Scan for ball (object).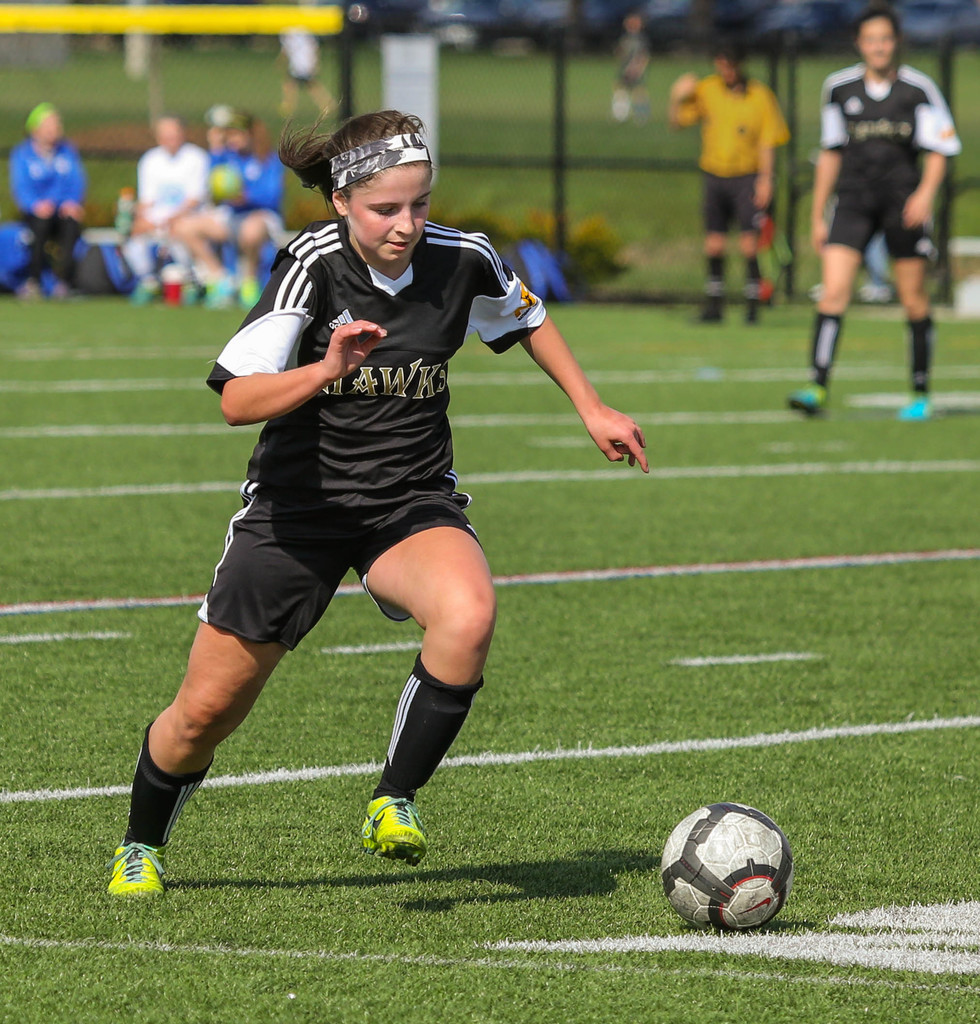
Scan result: pyautogui.locateOnScreen(660, 802, 794, 929).
